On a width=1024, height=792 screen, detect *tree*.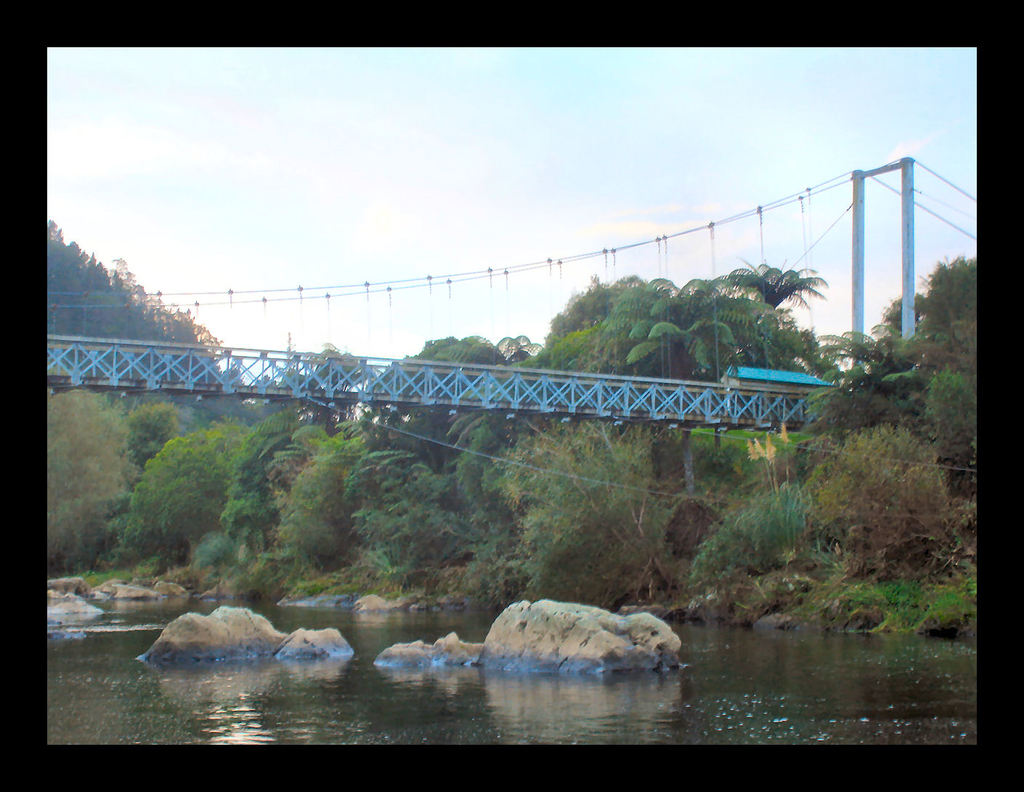
pyautogui.locateOnScreen(493, 329, 547, 366).
